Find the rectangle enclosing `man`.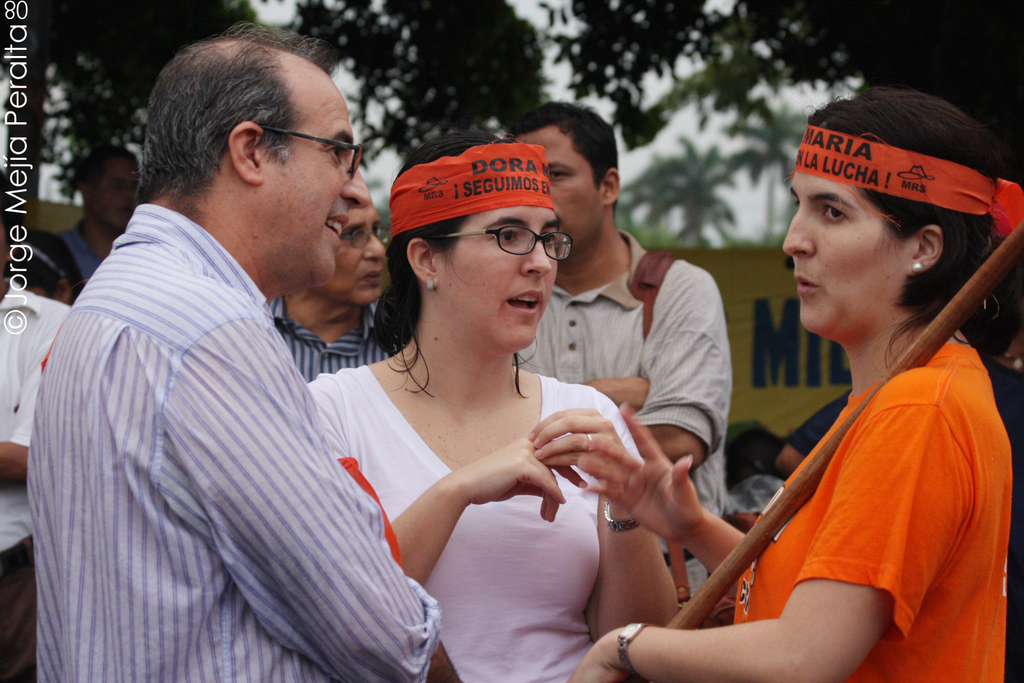
[left=0, top=184, right=76, bottom=682].
